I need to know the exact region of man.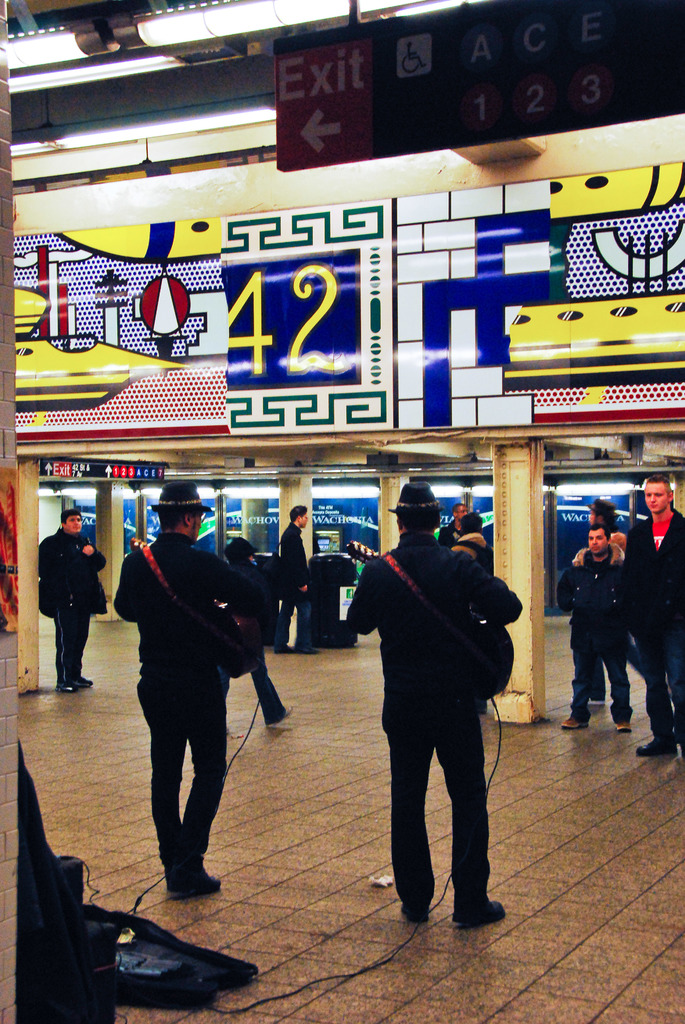
Region: rect(111, 476, 267, 892).
